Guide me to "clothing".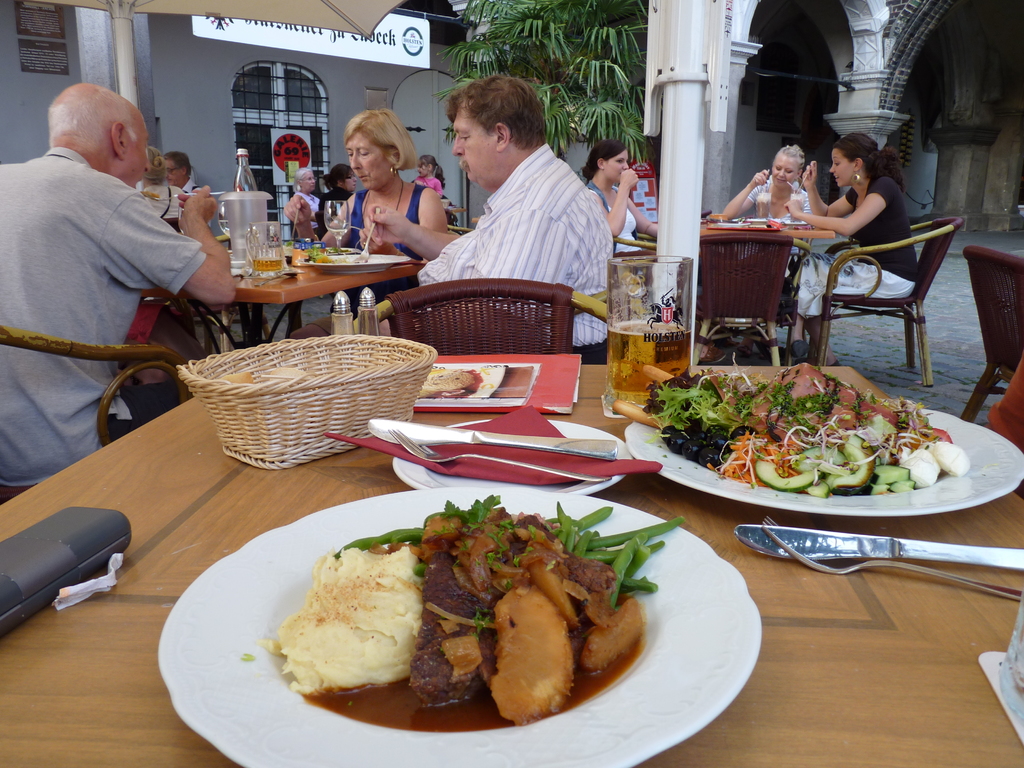
Guidance: pyautogui.locateOnScreen(292, 183, 320, 237).
